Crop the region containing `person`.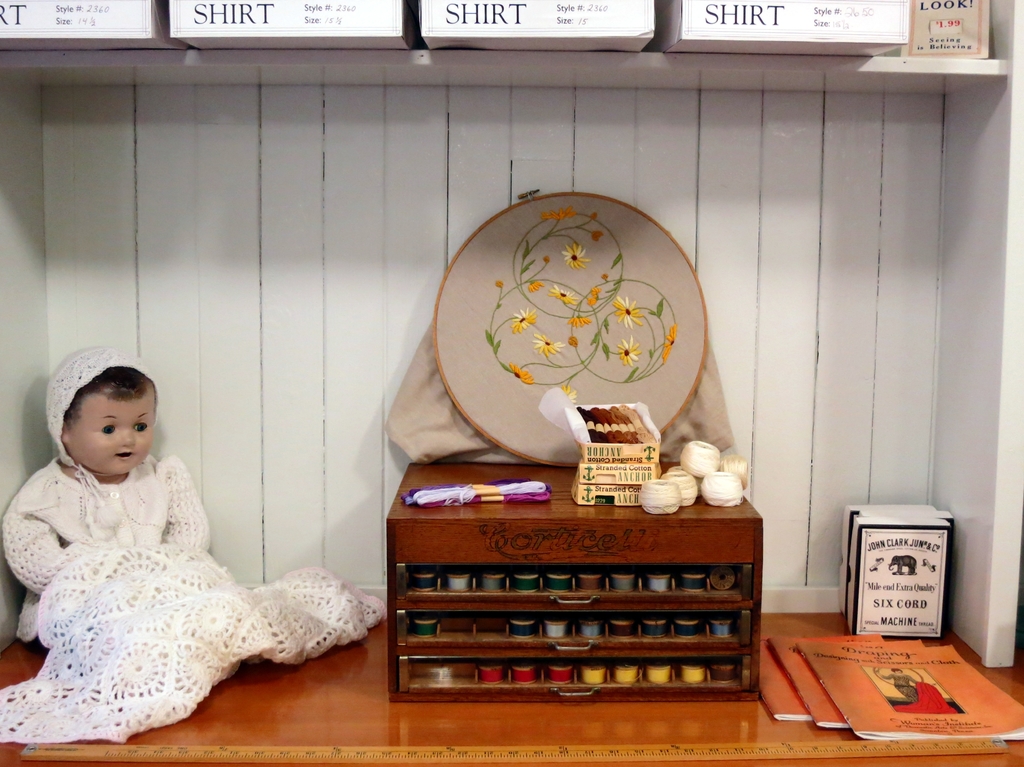
Crop region: bbox(0, 350, 216, 689).
